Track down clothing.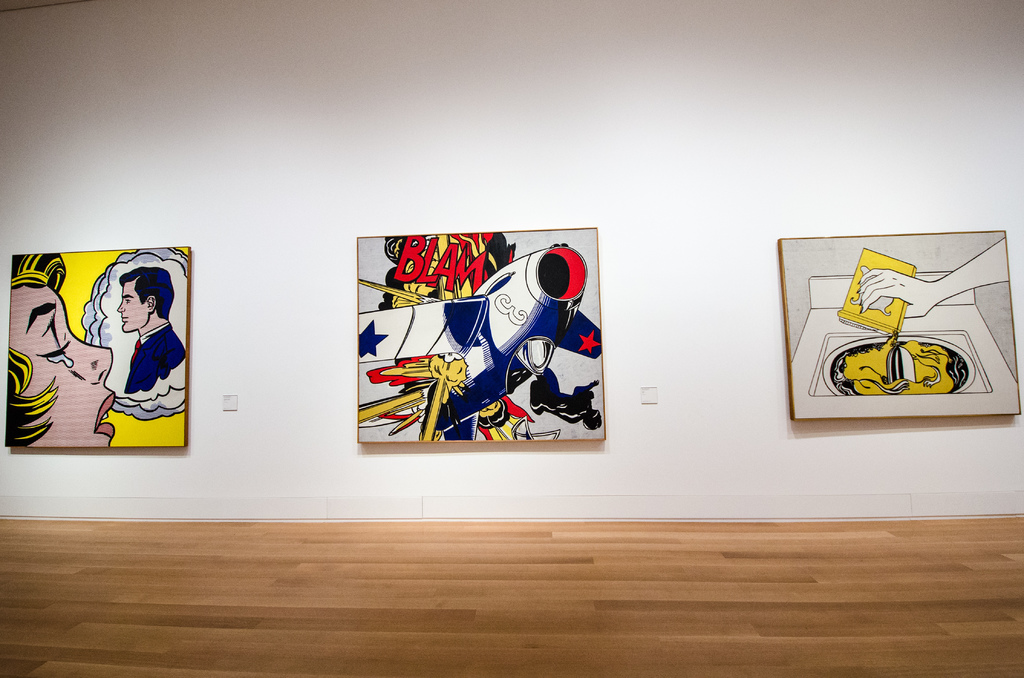
Tracked to Rect(121, 325, 187, 393).
